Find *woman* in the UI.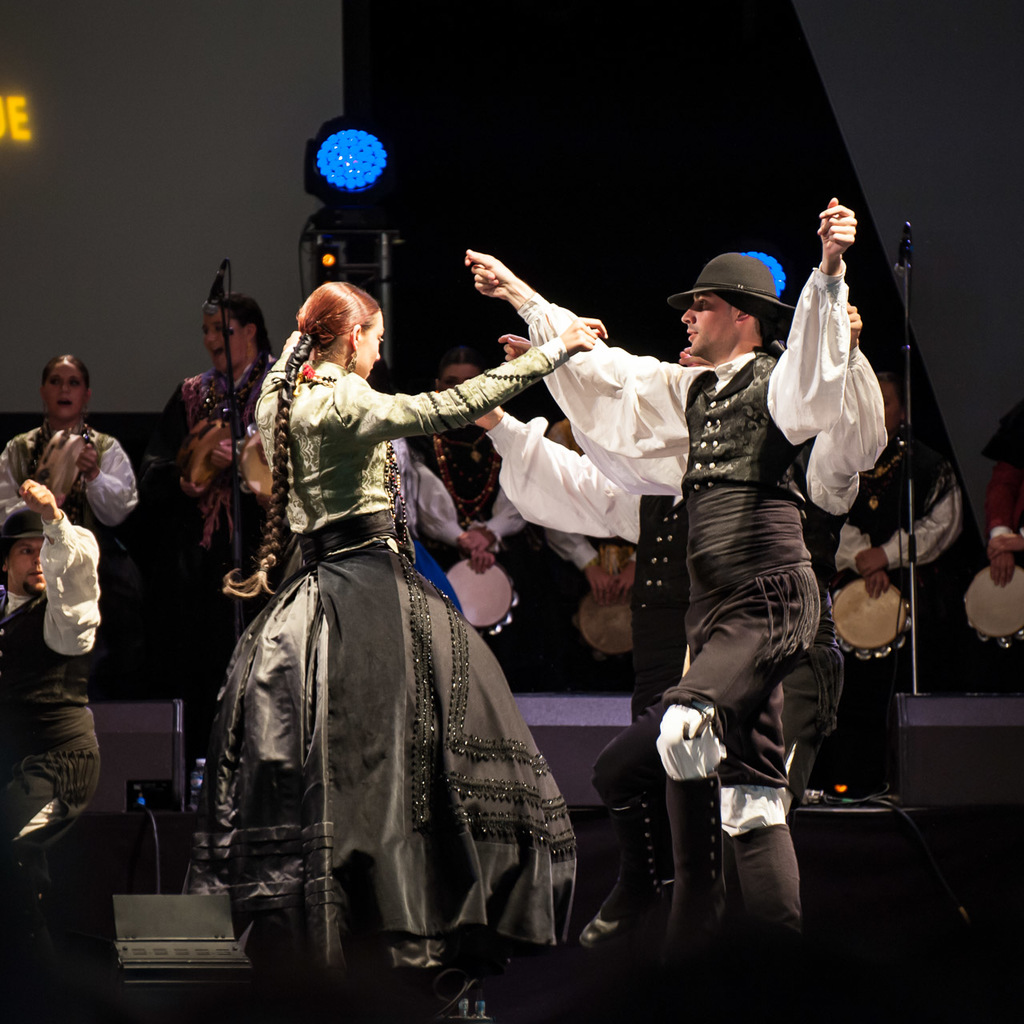
UI element at l=140, t=290, r=278, b=695.
